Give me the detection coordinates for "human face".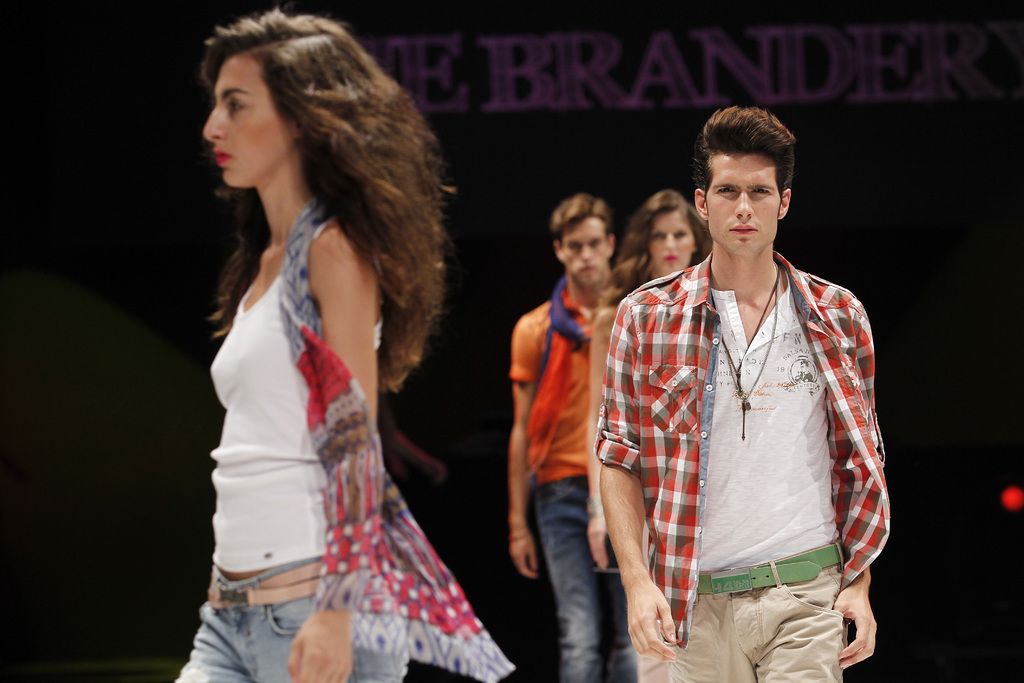
bbox(645, 206, 692, 270).
